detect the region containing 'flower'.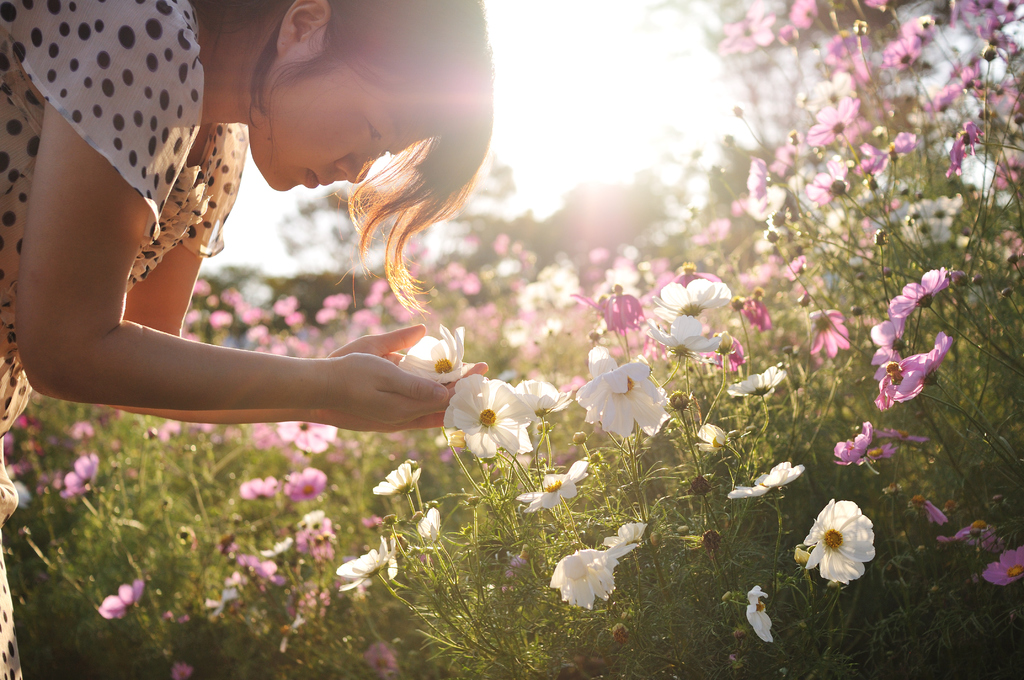
696, 426, 735, 451.
